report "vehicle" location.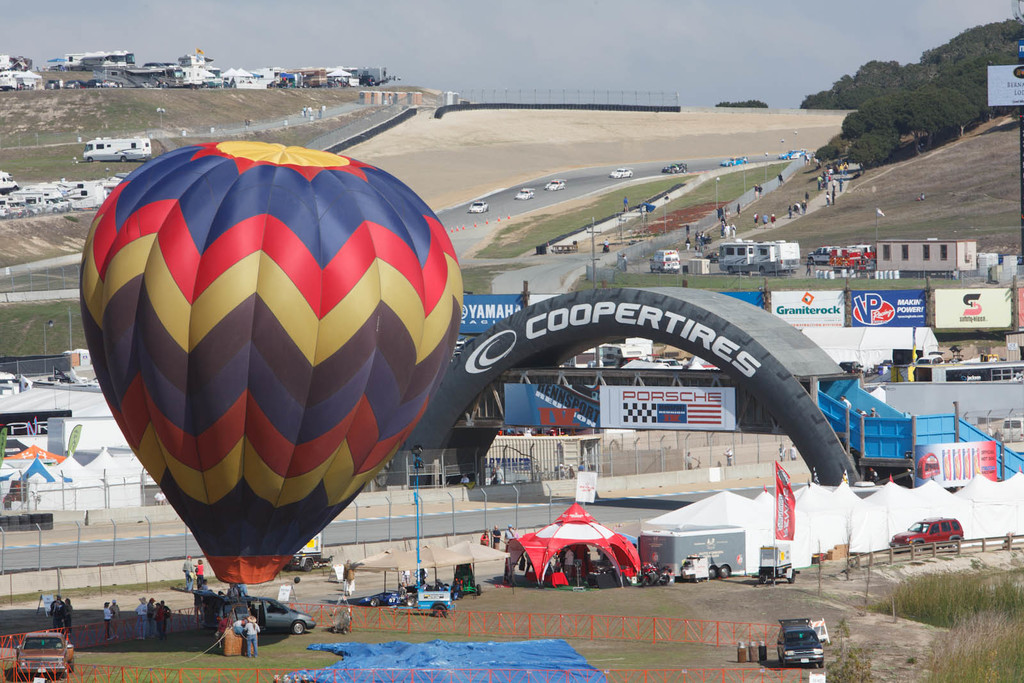
Report: [x1=726, y1=154, x2=741, y2=166].
